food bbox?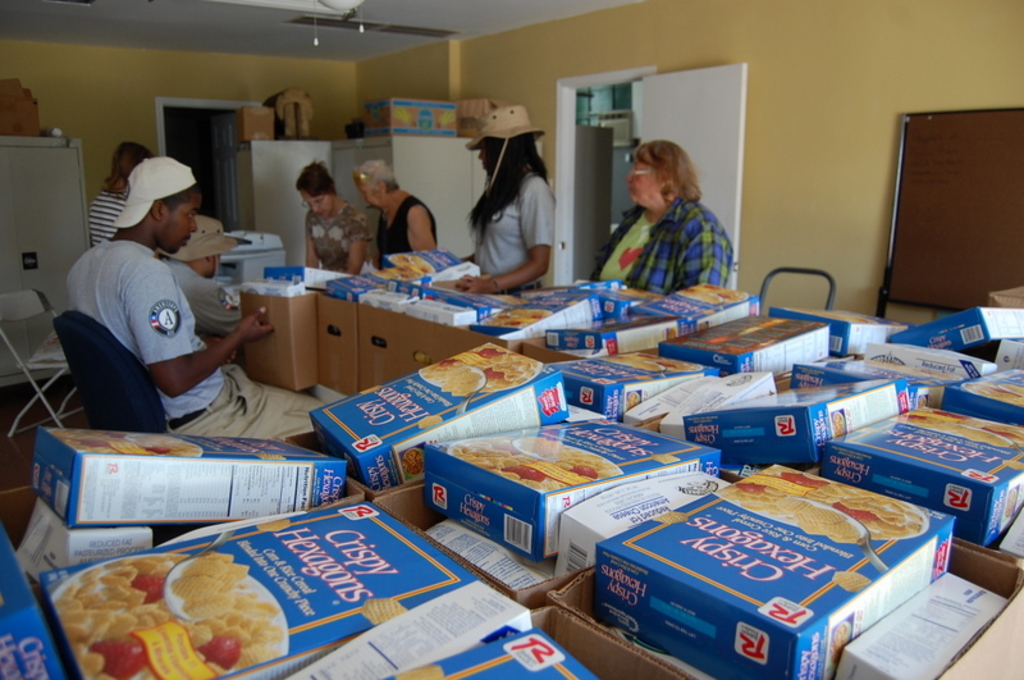
{"x1": 790, "y1": 496, "x2": 863, "y2": 546}
